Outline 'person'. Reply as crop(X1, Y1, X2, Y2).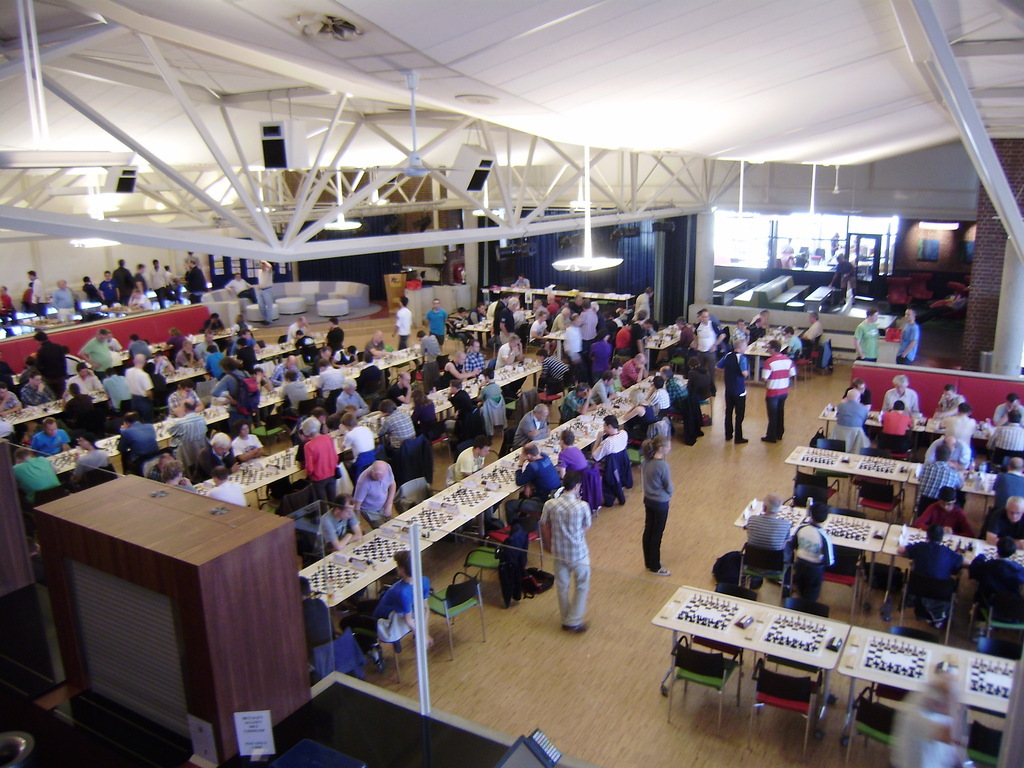
crop(926, 435, 971, 473).
